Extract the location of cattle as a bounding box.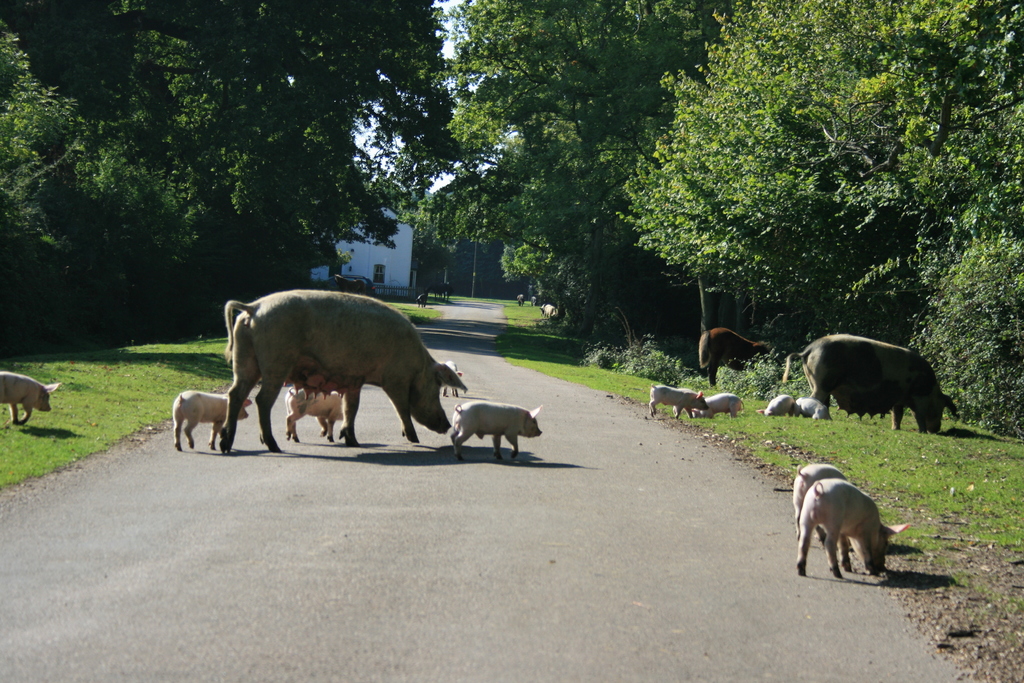
locate(0, 370, 59, 426).
